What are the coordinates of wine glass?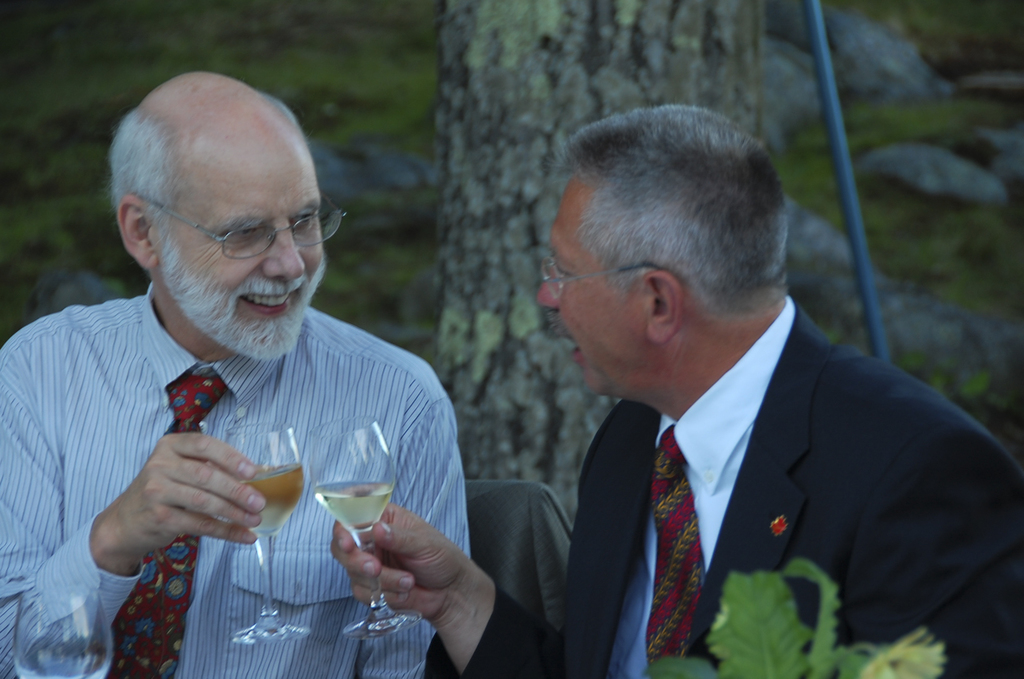
BBox(230, 424, 310, 645).
